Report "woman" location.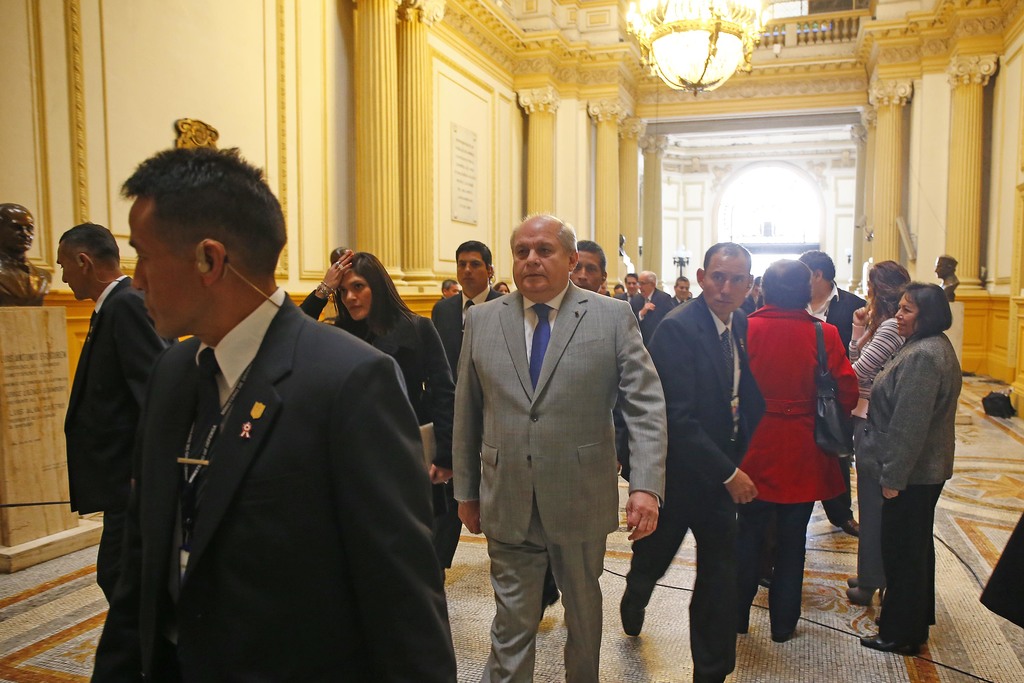
Report: [842, 257, 911, 604].
